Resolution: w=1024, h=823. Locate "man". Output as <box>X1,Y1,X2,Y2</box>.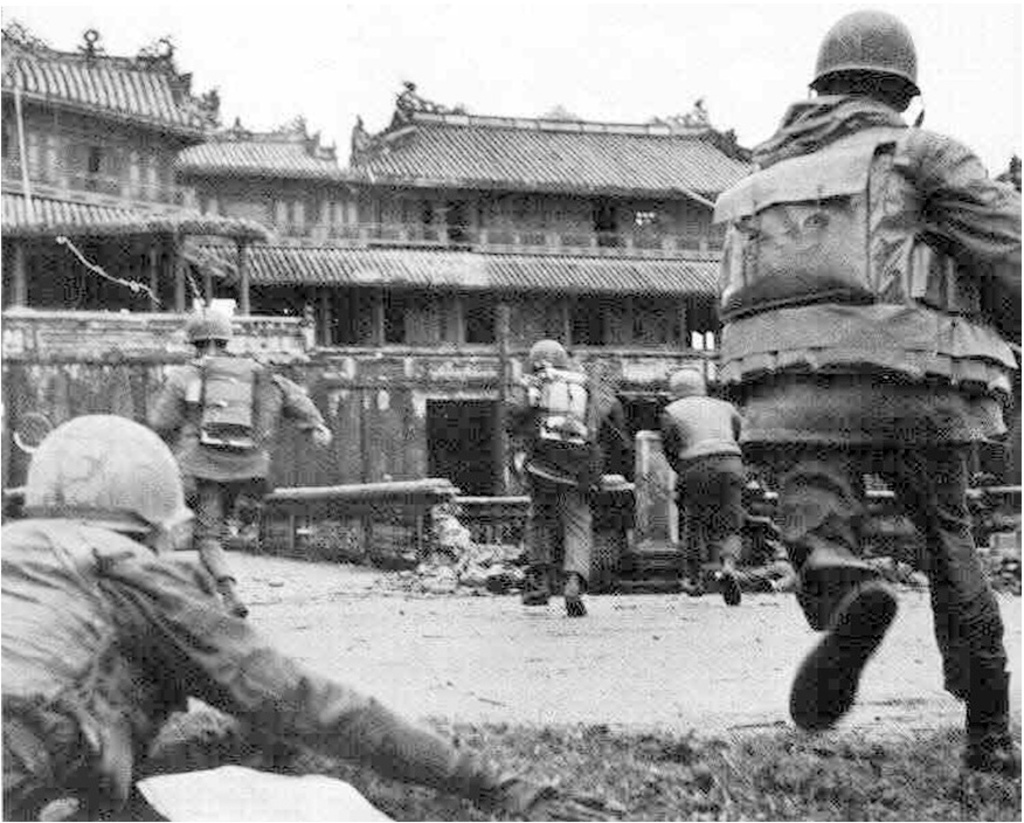
<box>0,415,617,822</box>.
